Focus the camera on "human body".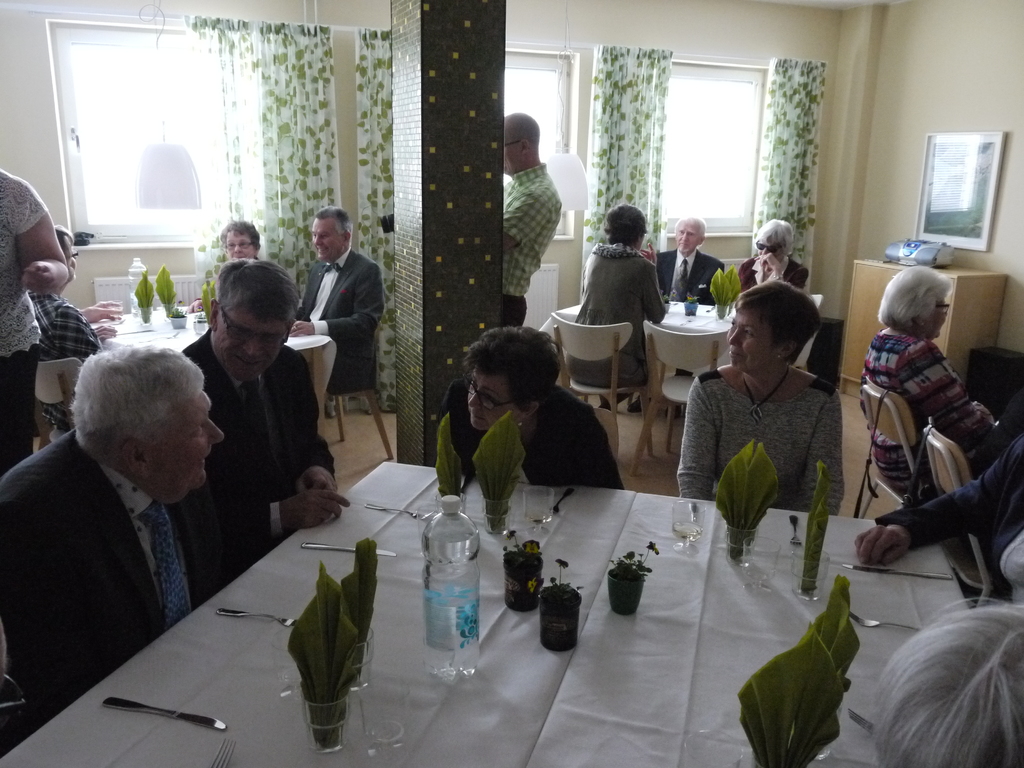
Focus region: box=[572, 207, 670, 412].
